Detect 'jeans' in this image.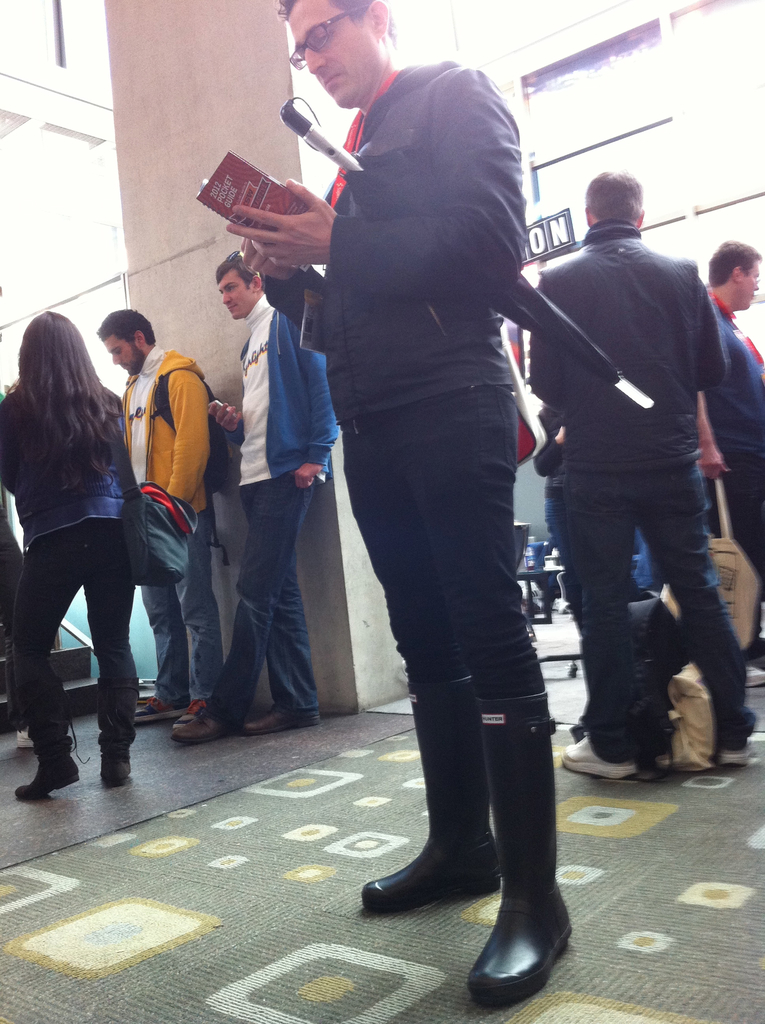
Detection: x1=156, y1=509, x2=225, y2=699.
